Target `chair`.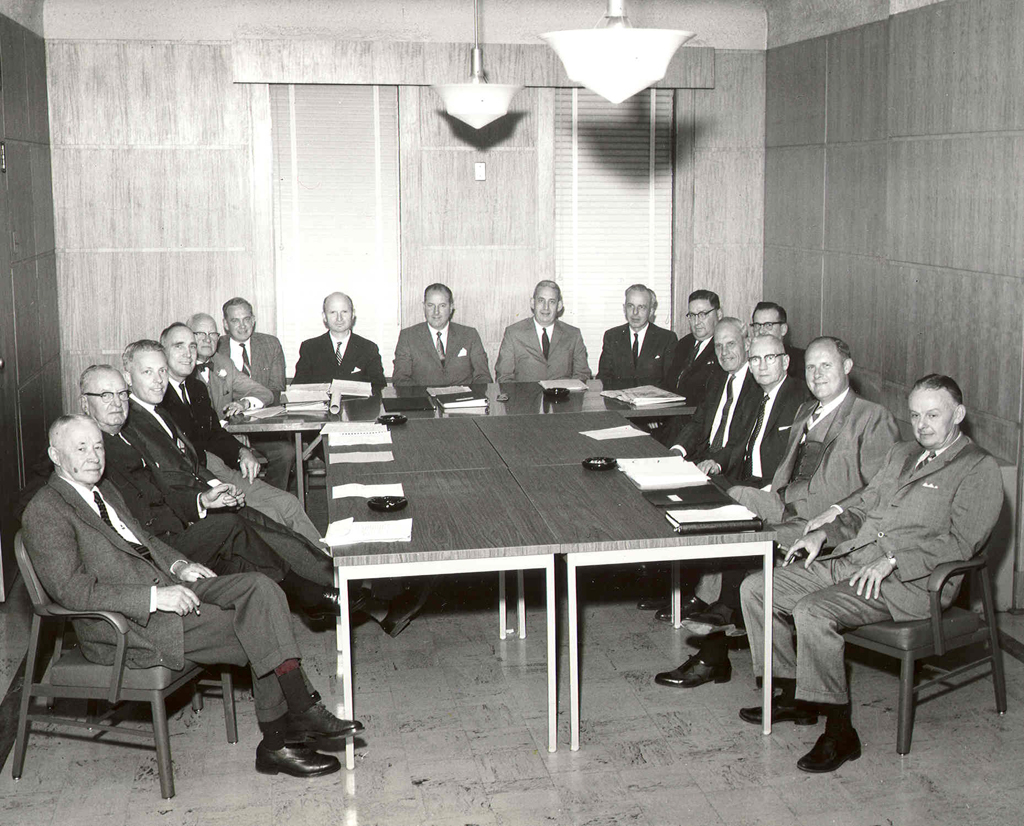
Target region: x1=18, y1=515, x2=240, y2=796.
